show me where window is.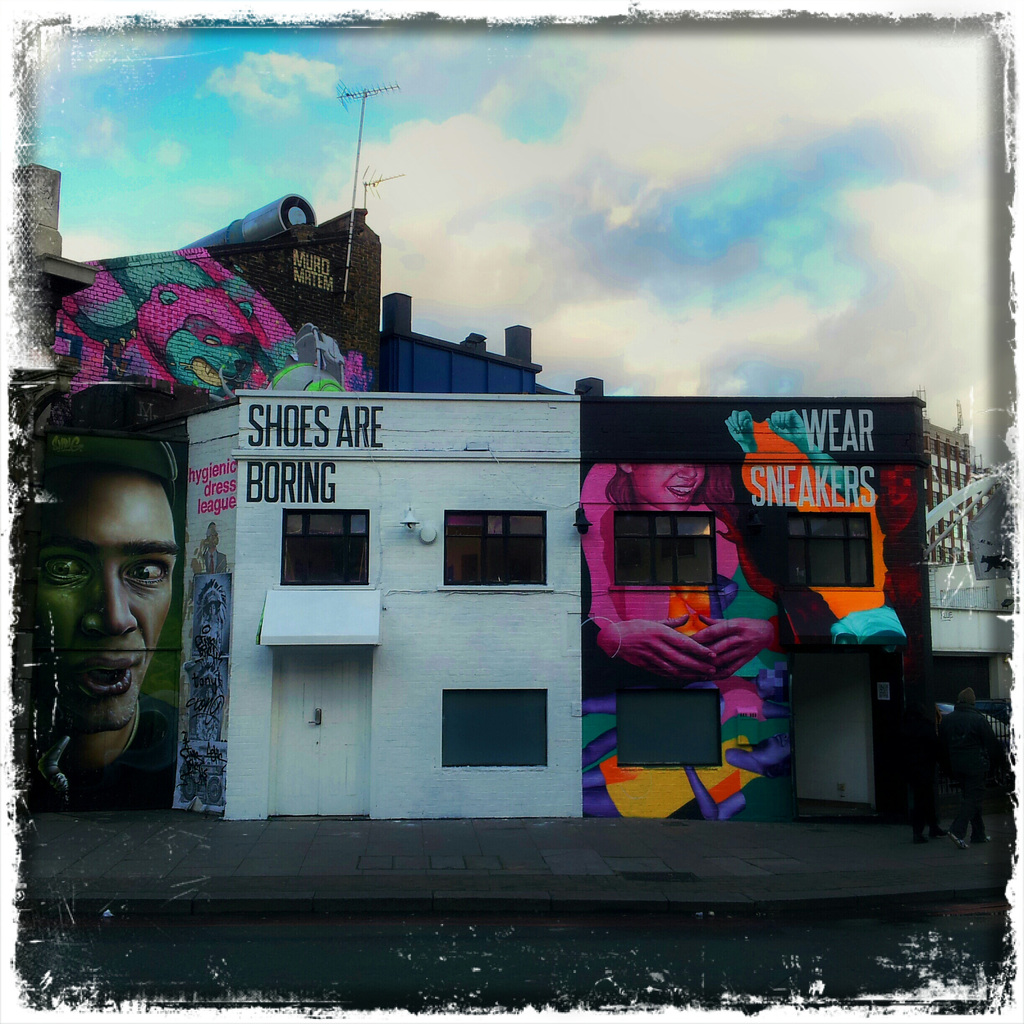
window is at {"left": 284, "top": 505, "right": 373, "bottom": 588}.
